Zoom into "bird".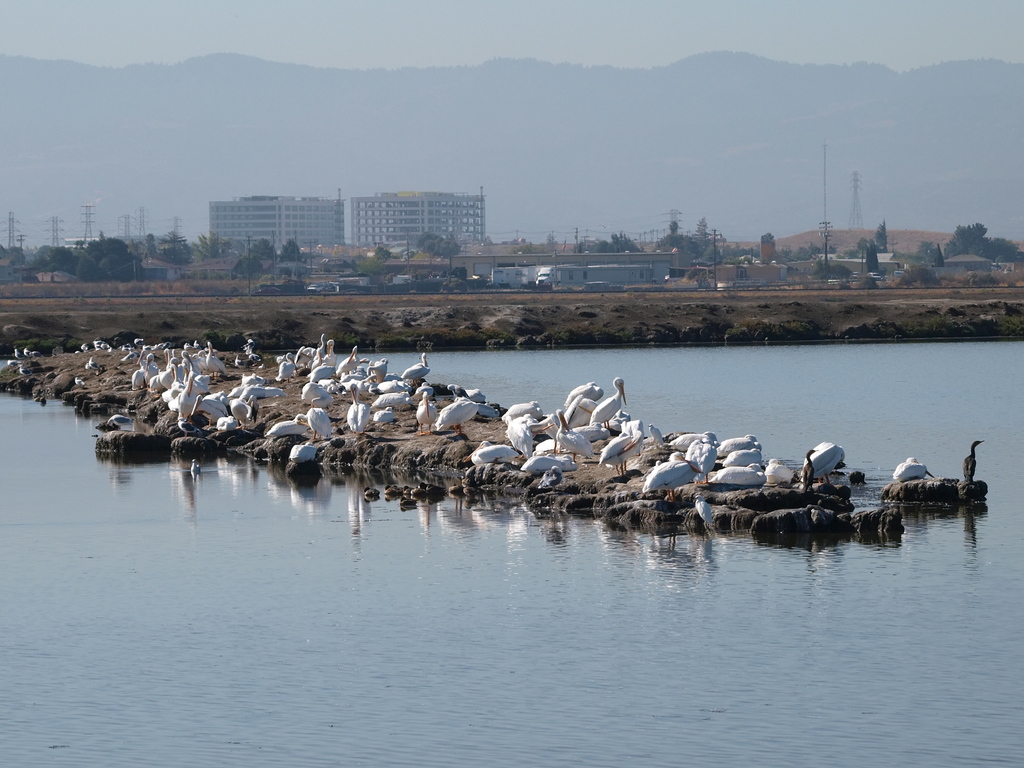
Zoom target: (left=193, top=354, right=206, bottom=372).
